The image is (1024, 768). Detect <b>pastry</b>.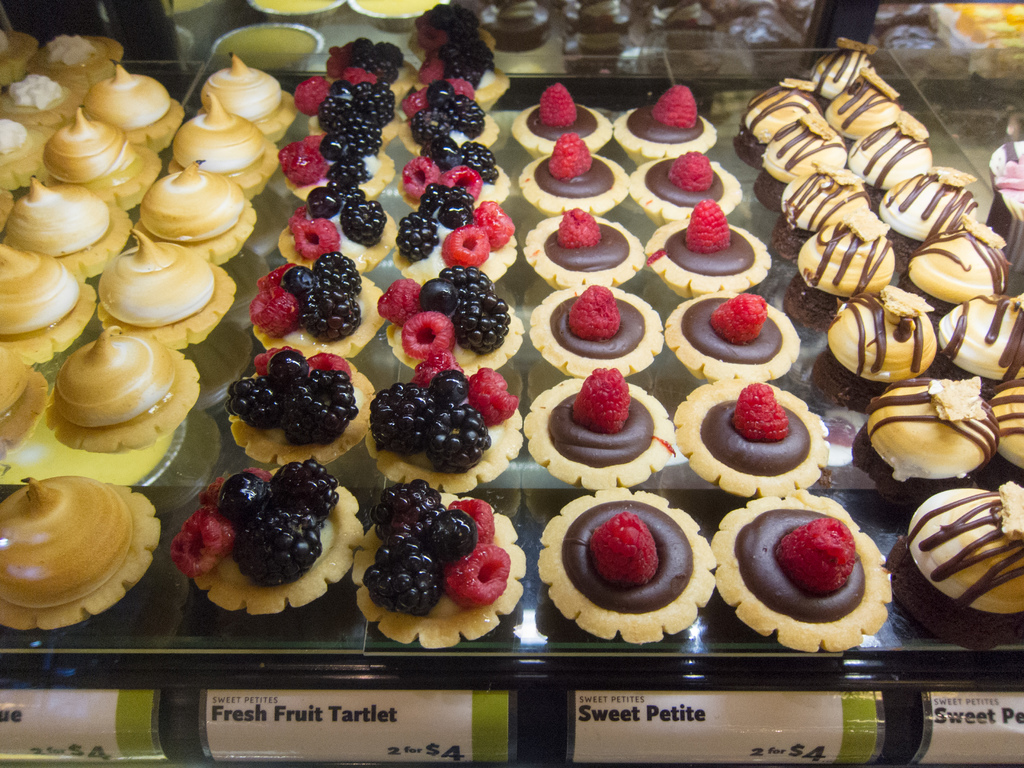
Detection: {"left": 166, "top": 88, "right": 278, "bottom": 196}.
